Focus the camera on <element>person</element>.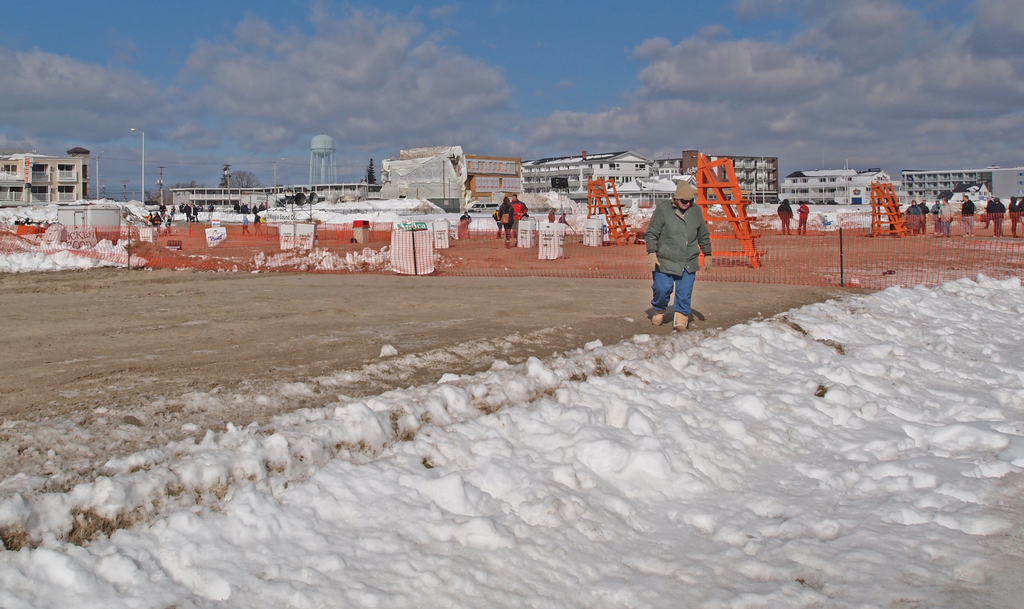
Focus region: crop(931, 199, 941, 234).
